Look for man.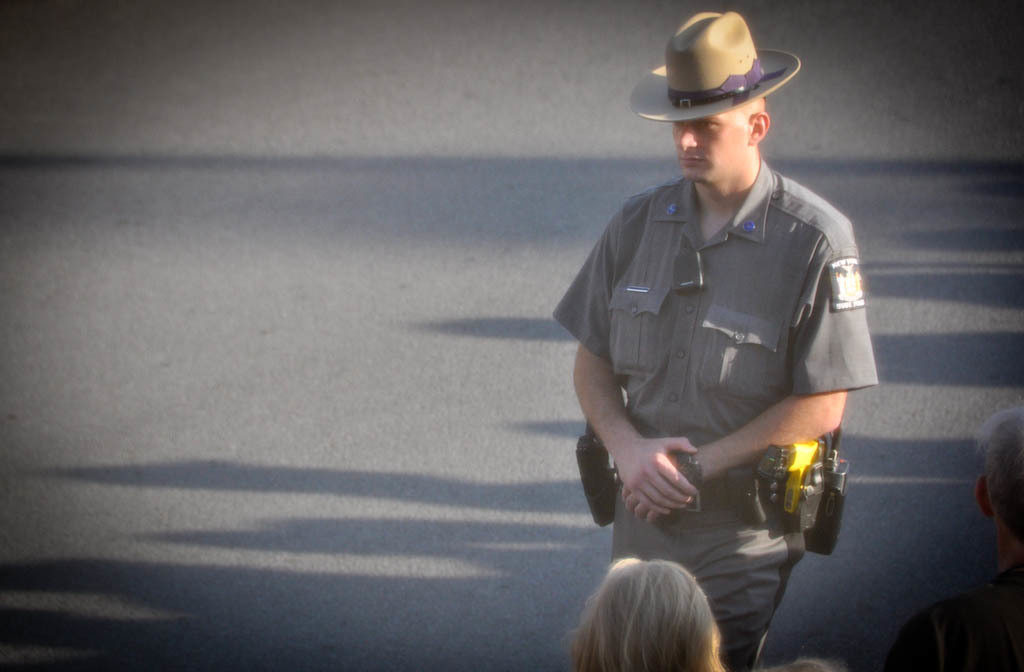
Found: box=[555, 0, 868, 671].
